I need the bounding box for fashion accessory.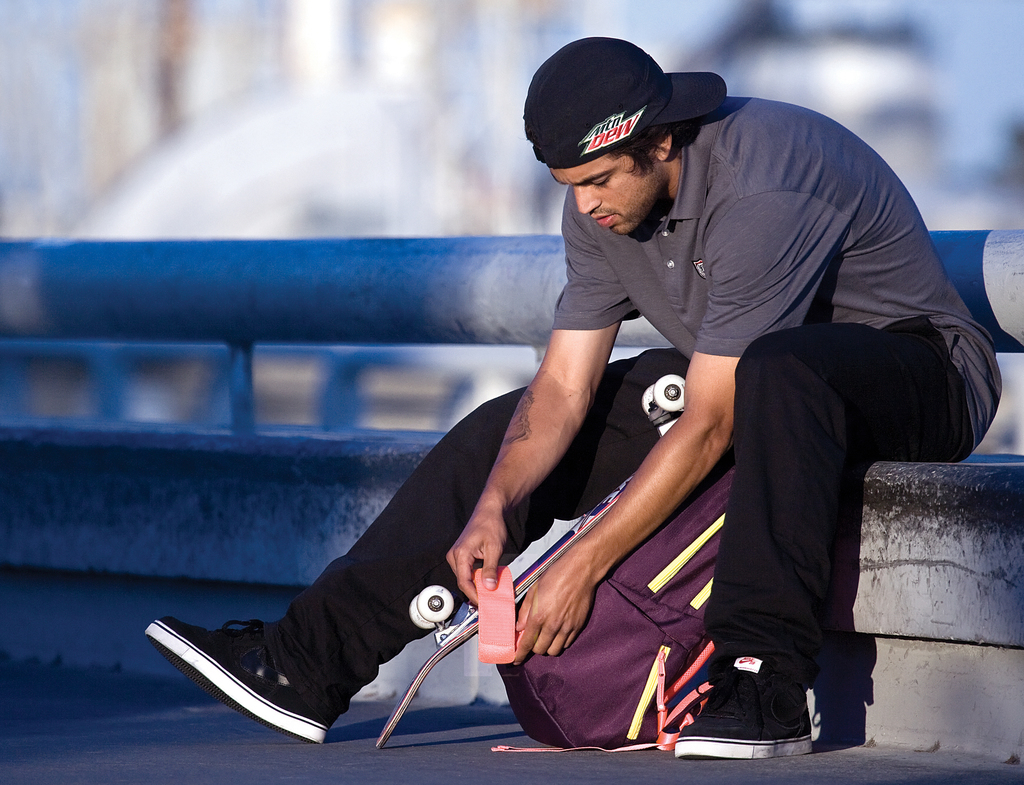
Here it is: {"left": 493, "top": 457, "right": 739, "bottom": 745}.
